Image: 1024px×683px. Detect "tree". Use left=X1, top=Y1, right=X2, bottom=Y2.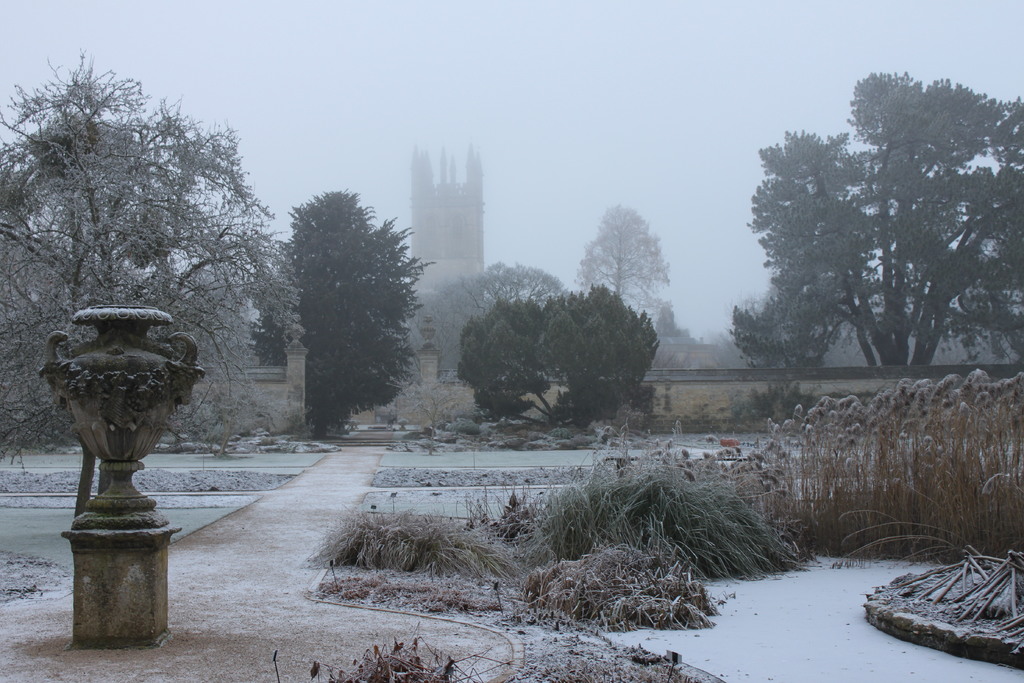
left=410, top=264, right=572, bottom=372.
